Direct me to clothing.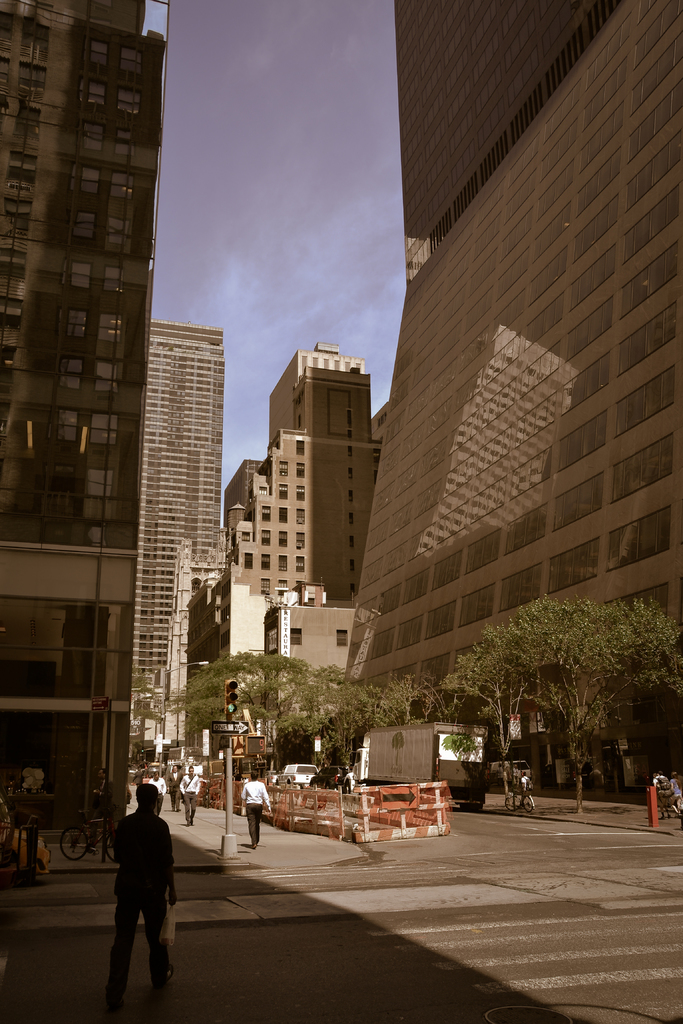
Direction: [238, 780, 271, 845].
